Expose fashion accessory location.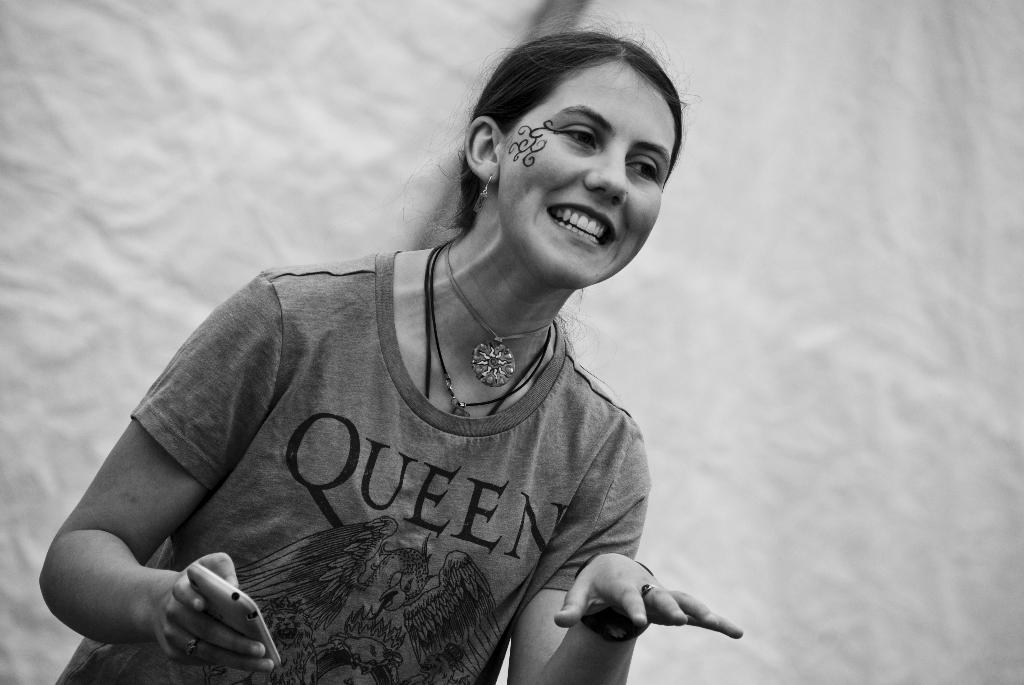
Exposed at 637, 579, 659, 597.
